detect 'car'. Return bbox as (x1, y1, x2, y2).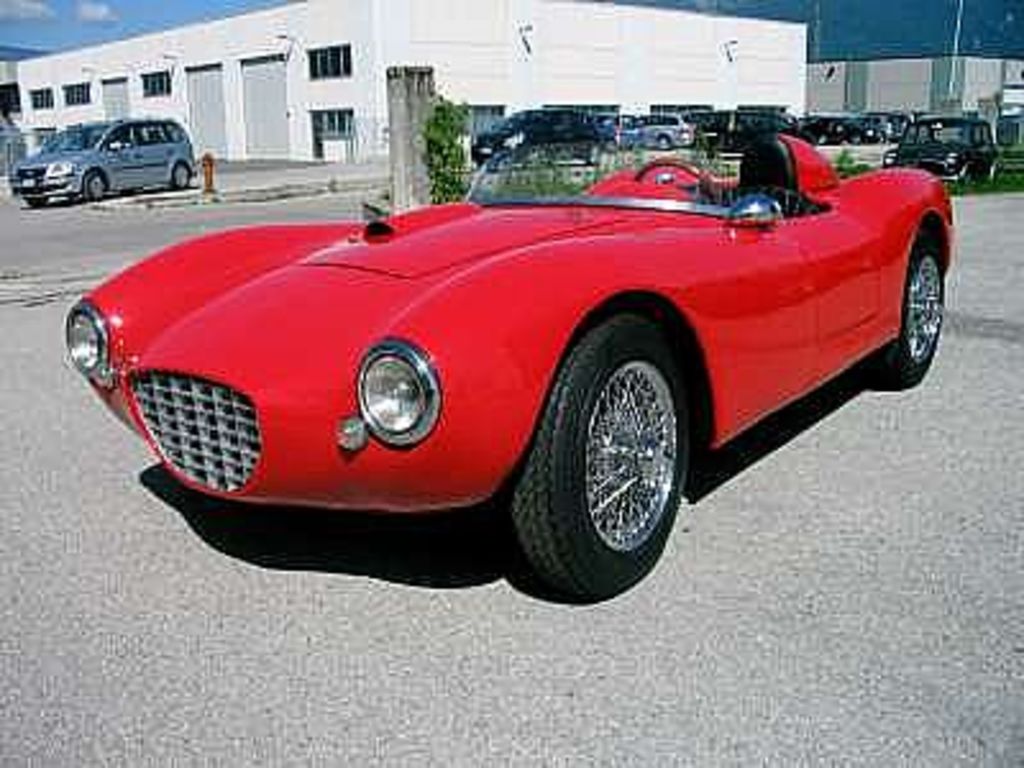
(471, 108, 609, 169).
